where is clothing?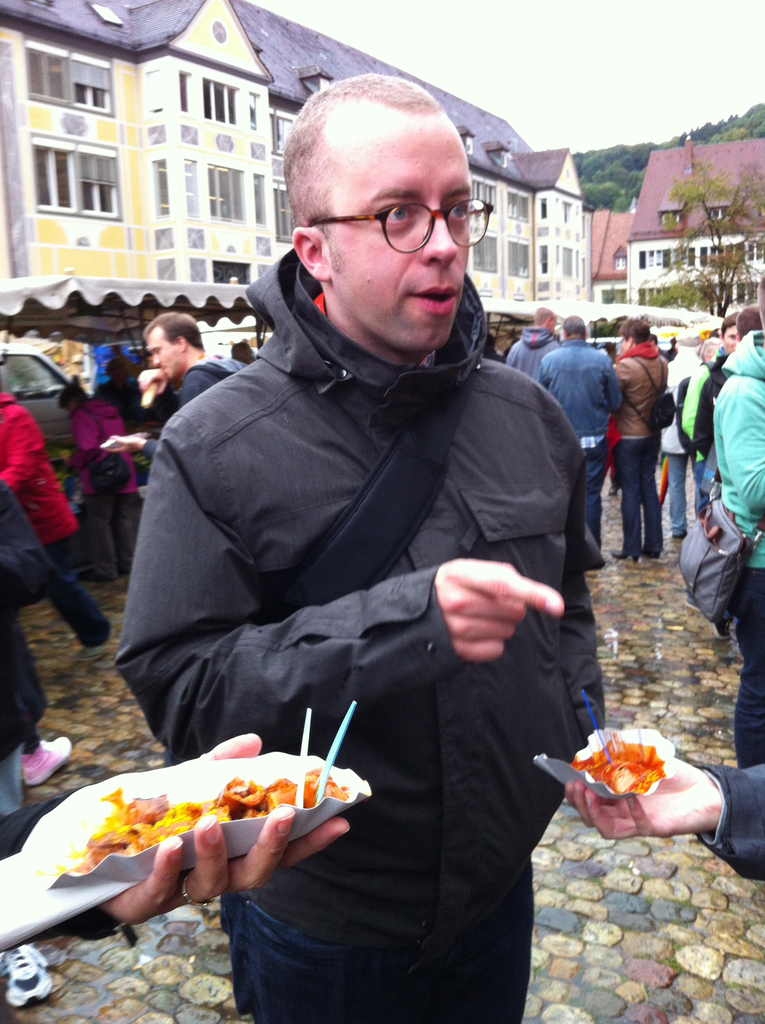
{"x1": 70, "y1": 403, "x2": 150, "y2": 579}.
